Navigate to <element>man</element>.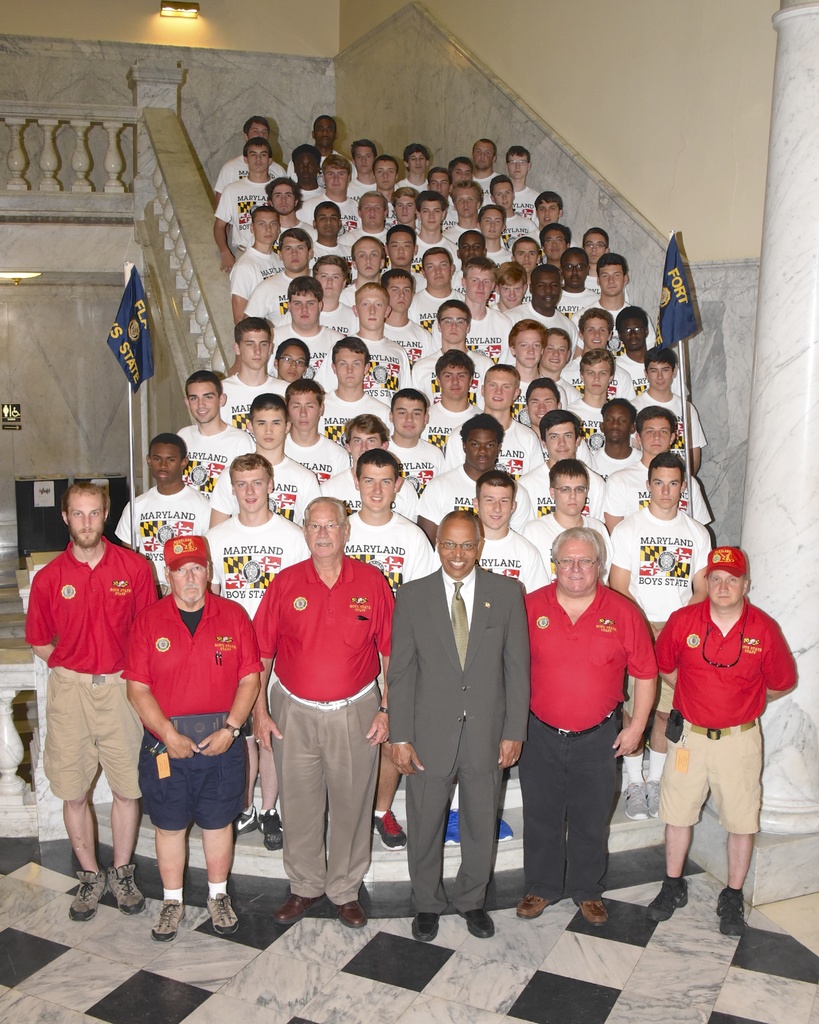
Navigation target: pyautogui.locateOnScreen(298, 205, 355, 269).
